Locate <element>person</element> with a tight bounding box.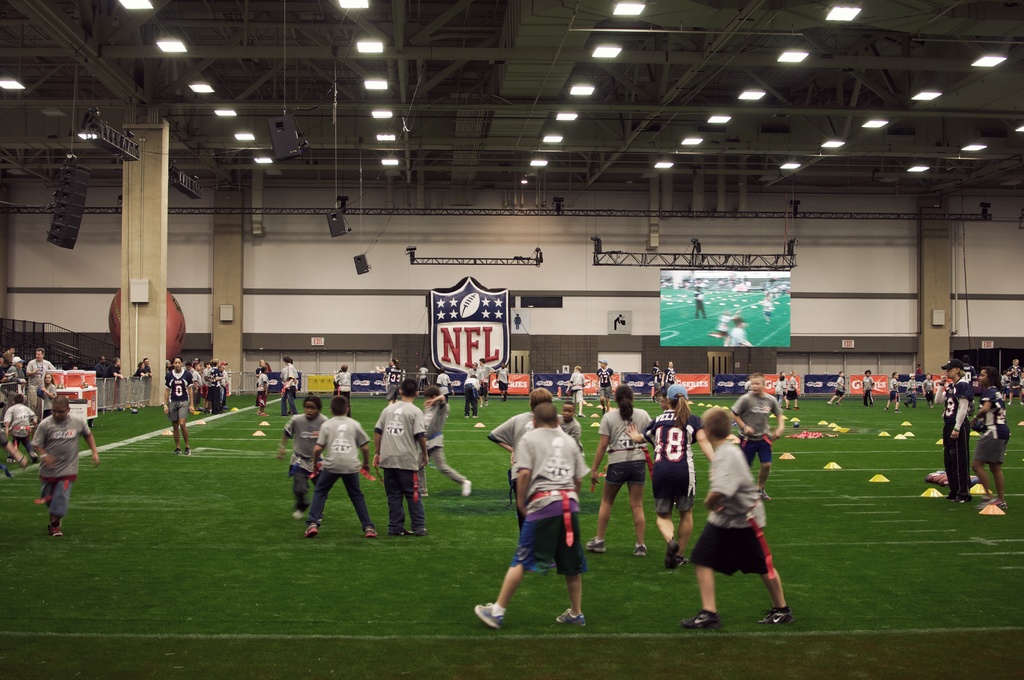
bbox=[938, 357, 965, 508].
